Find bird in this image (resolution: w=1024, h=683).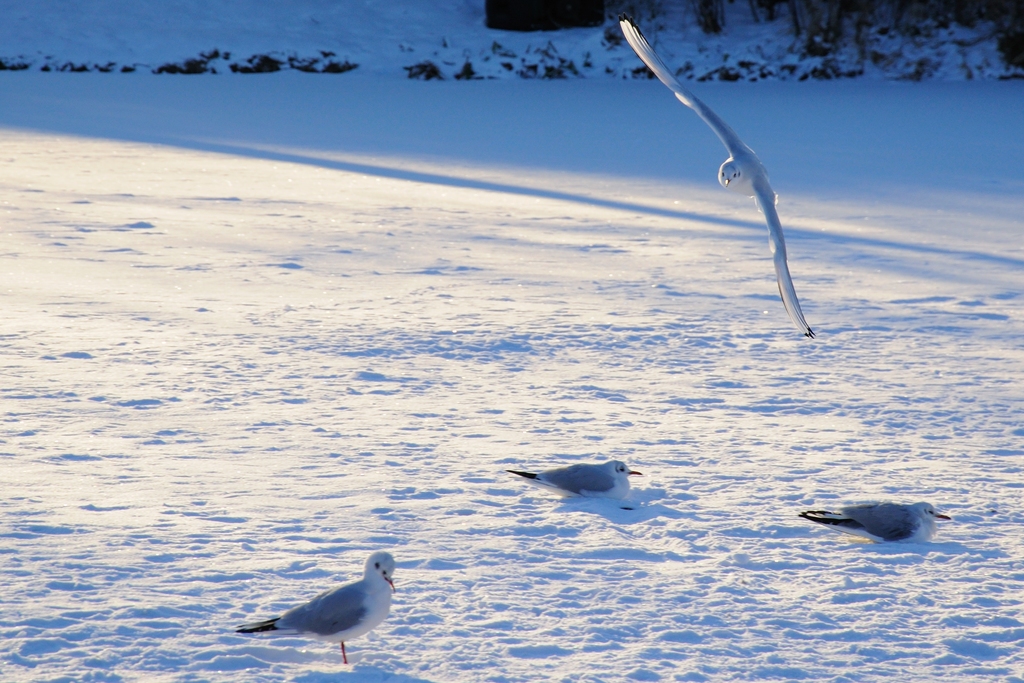
bbox=[801, 493, 958, 554].
